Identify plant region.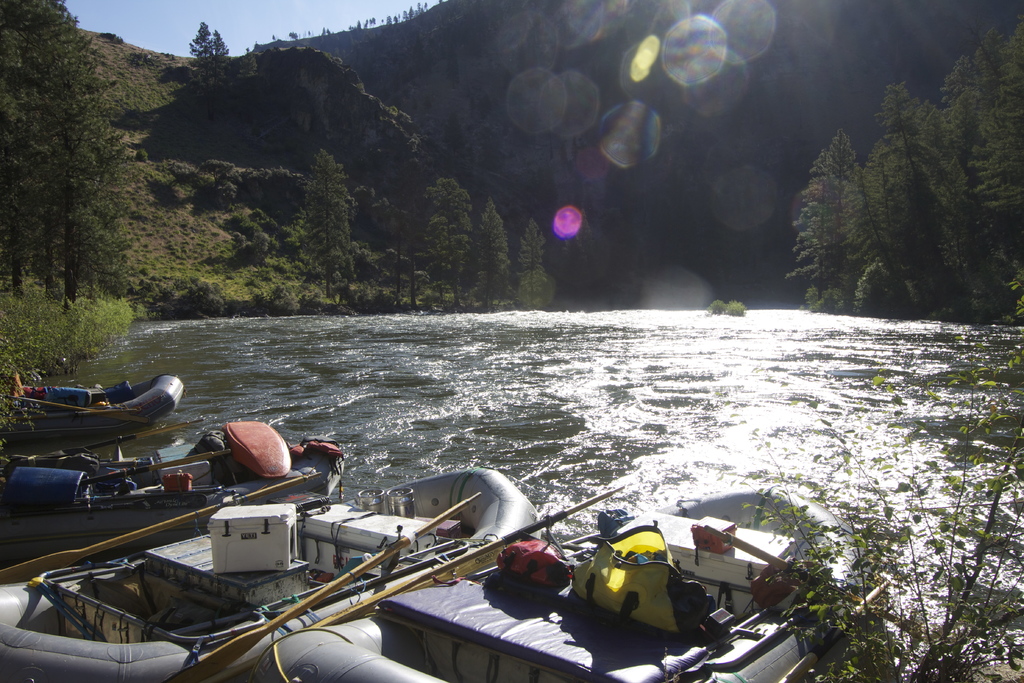
Region: <bbox>492, 283, 524, 313</bbox>.
